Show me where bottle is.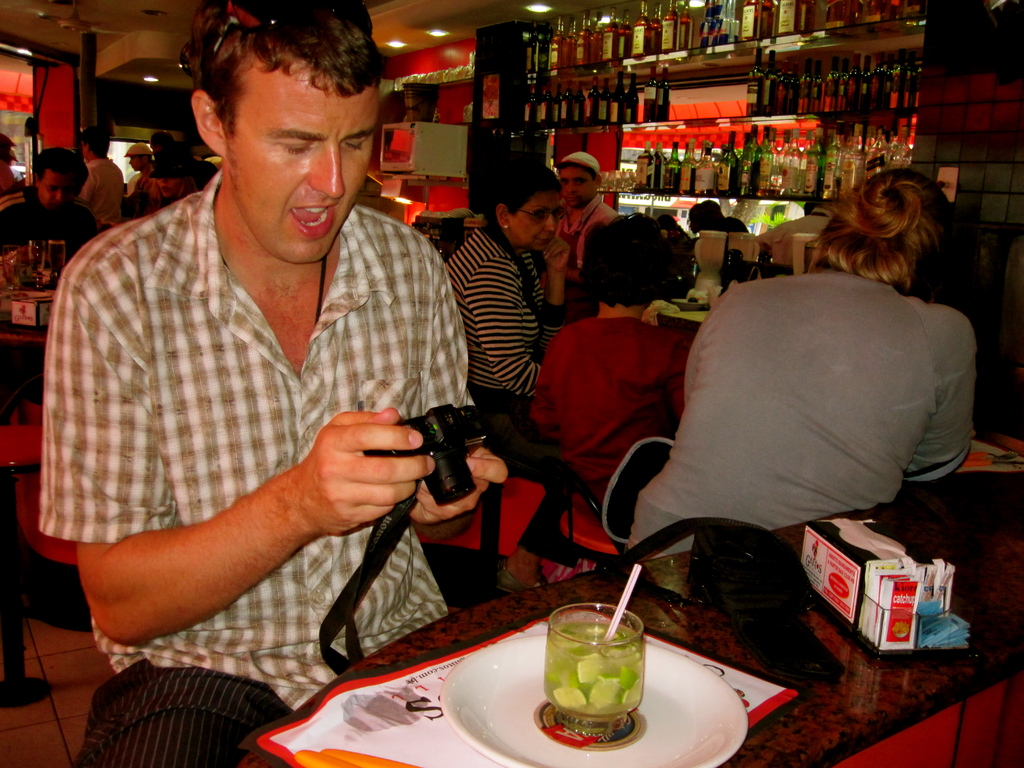
bottle is at [758, 1, 777, 40].
